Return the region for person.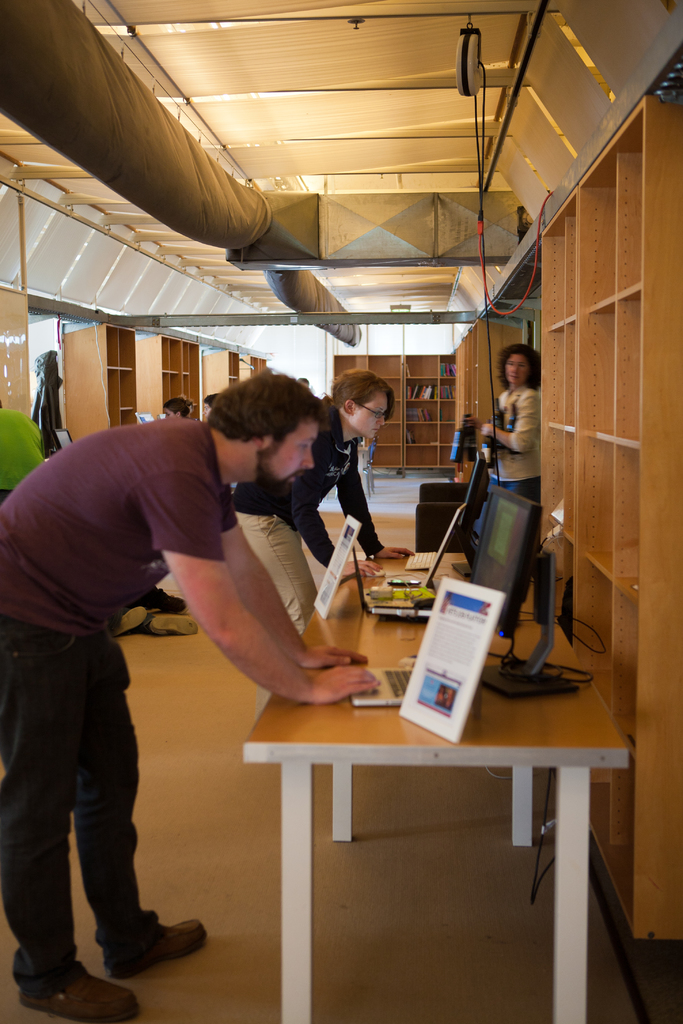
[186,367,410,713].
